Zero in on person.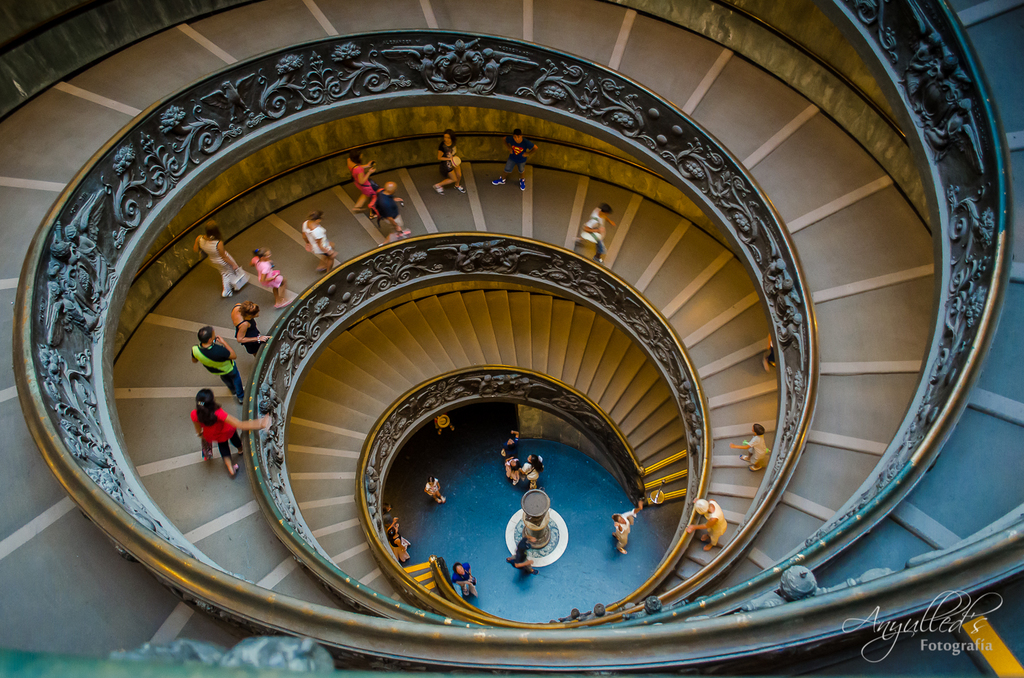
Zeroed in: bbox(345, 148, 380, 210).
